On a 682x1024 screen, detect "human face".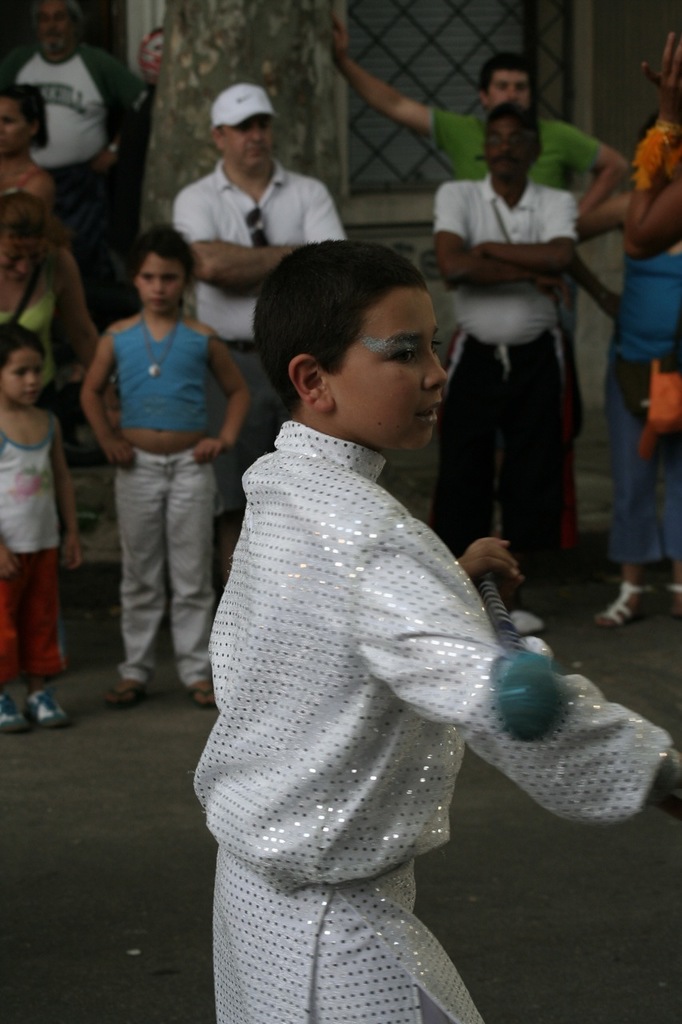
[0,348,46,398].
